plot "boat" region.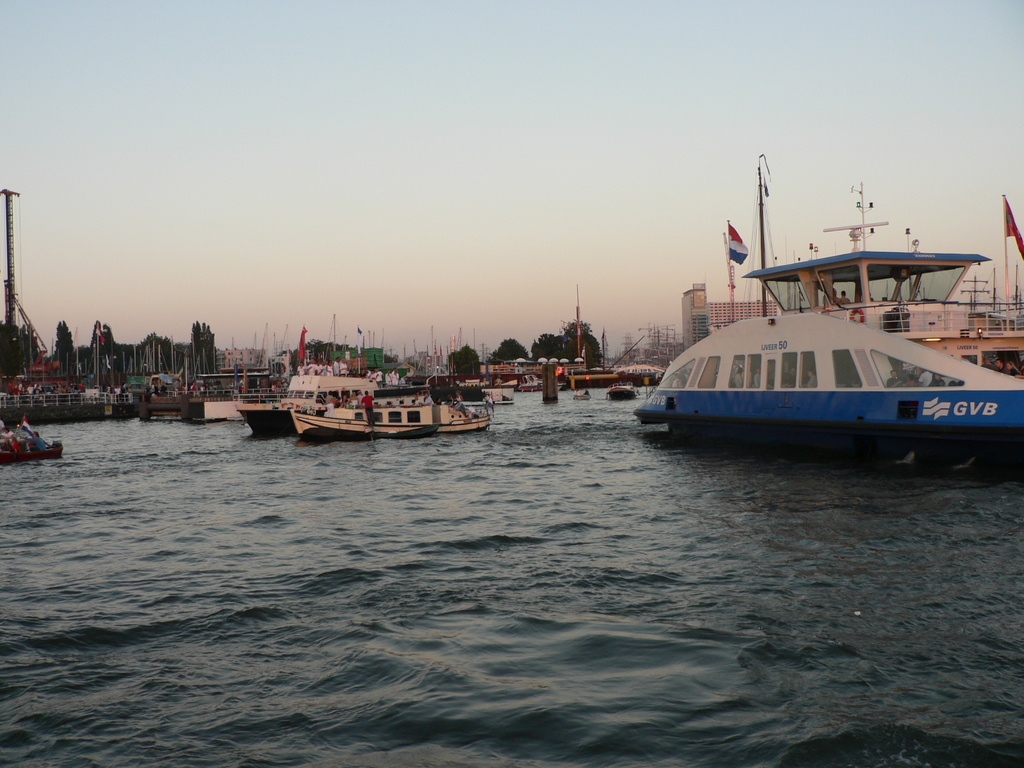
Plotted at {"x1": 0, "y1": 435, "x2": 63, "y2": 463}.
